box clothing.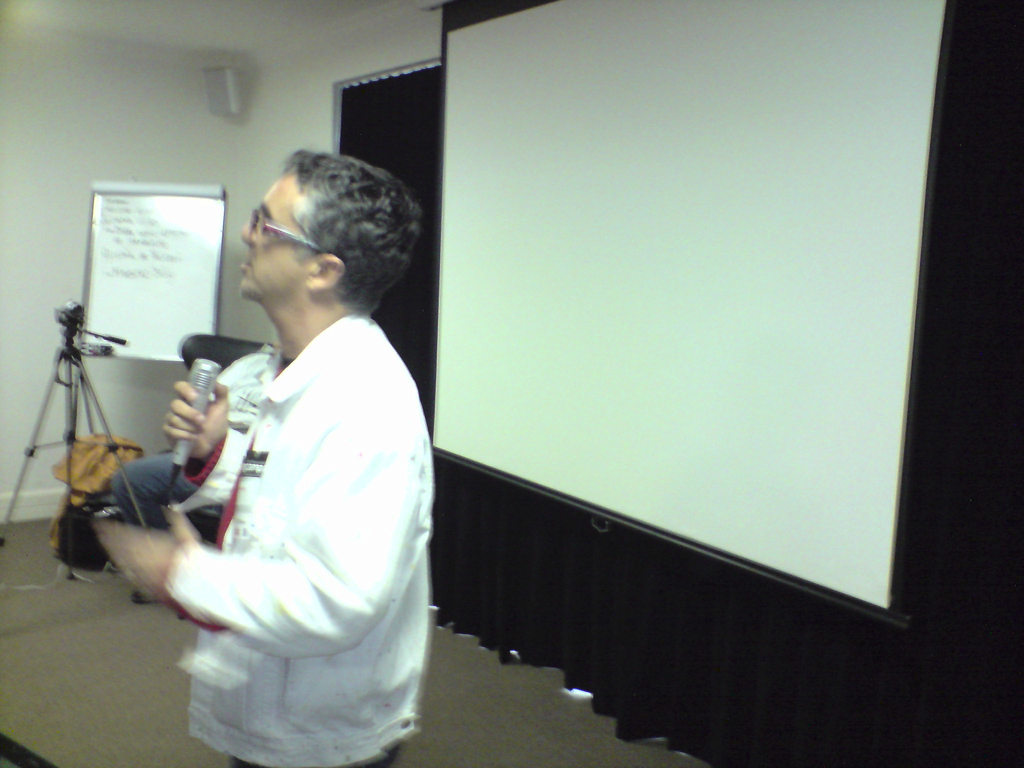
BBox(108, 352, 280, 538).
